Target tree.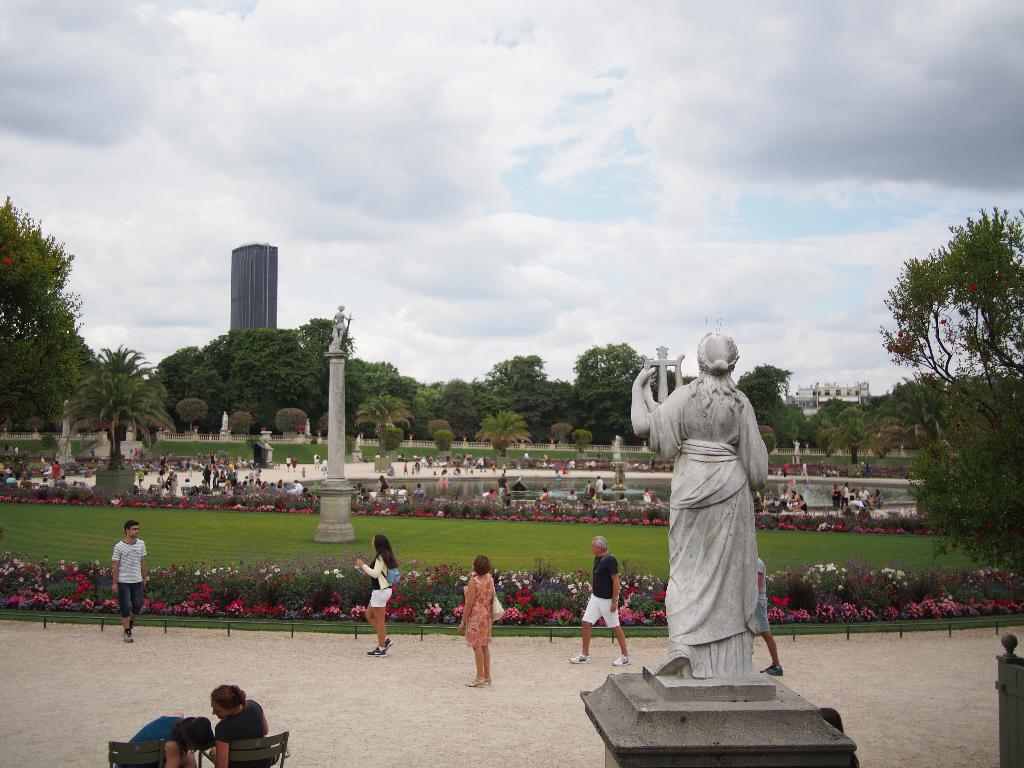
Target region: pyautogui.locateOnScreen(55, 346, 174, 475).
